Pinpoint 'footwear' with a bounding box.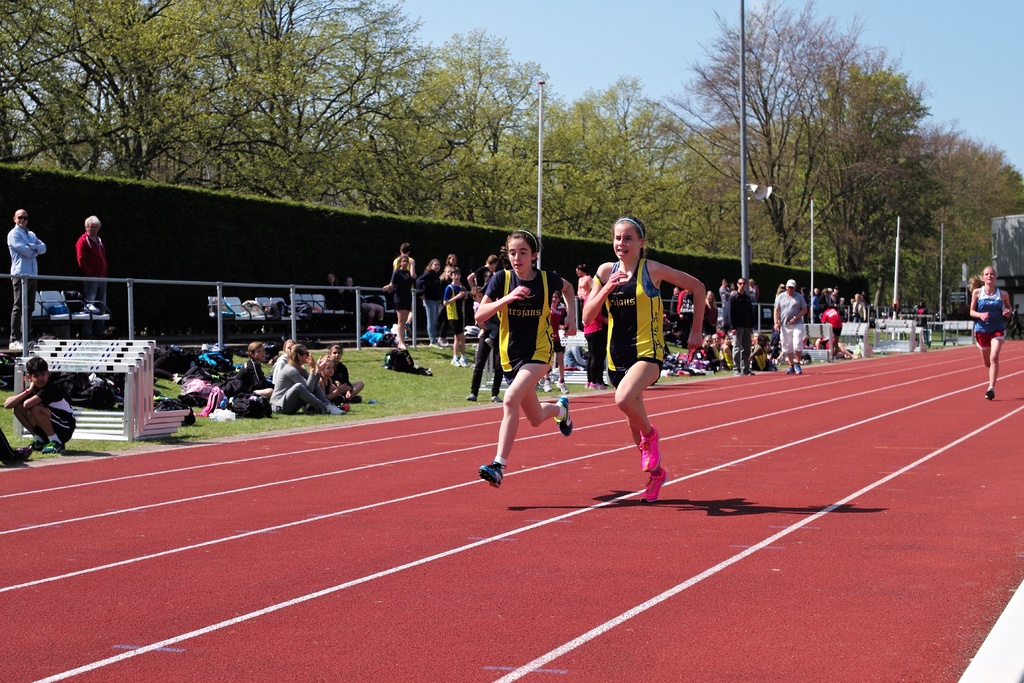
detection(479, 466, 503, 484).
